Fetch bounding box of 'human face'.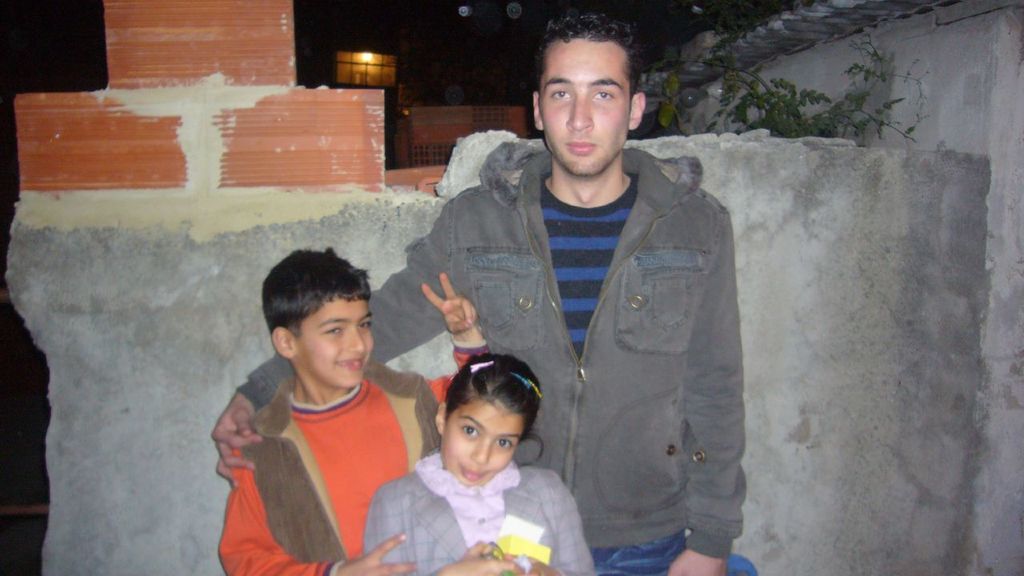
Bbox: x1=295 y1=298 x2=373 y2=386.
